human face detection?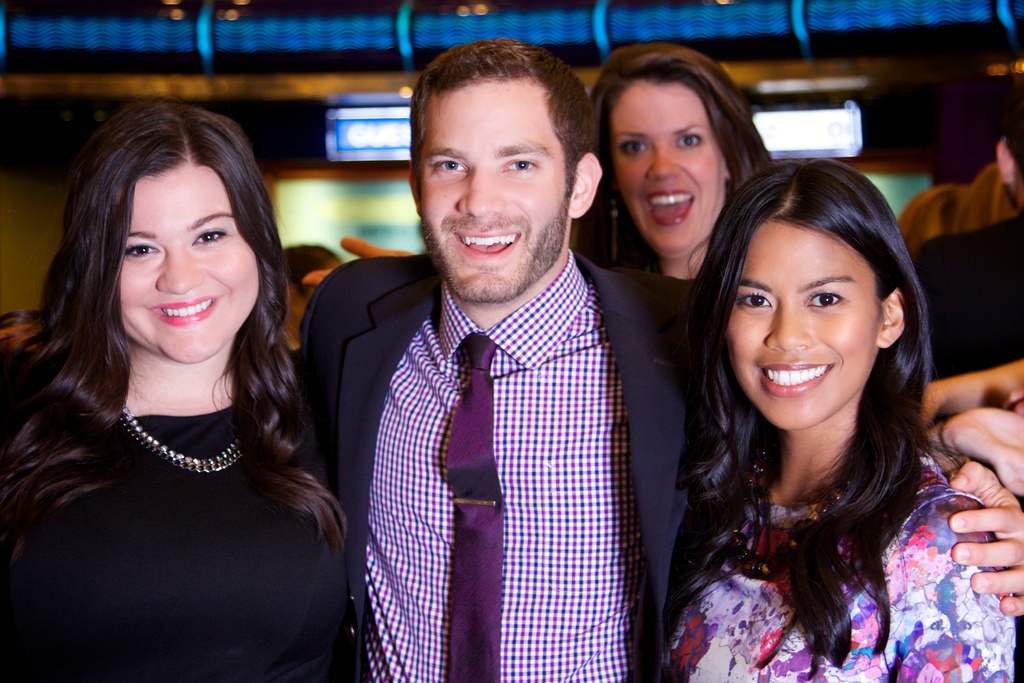
rect(422, 70, 588, 295)
